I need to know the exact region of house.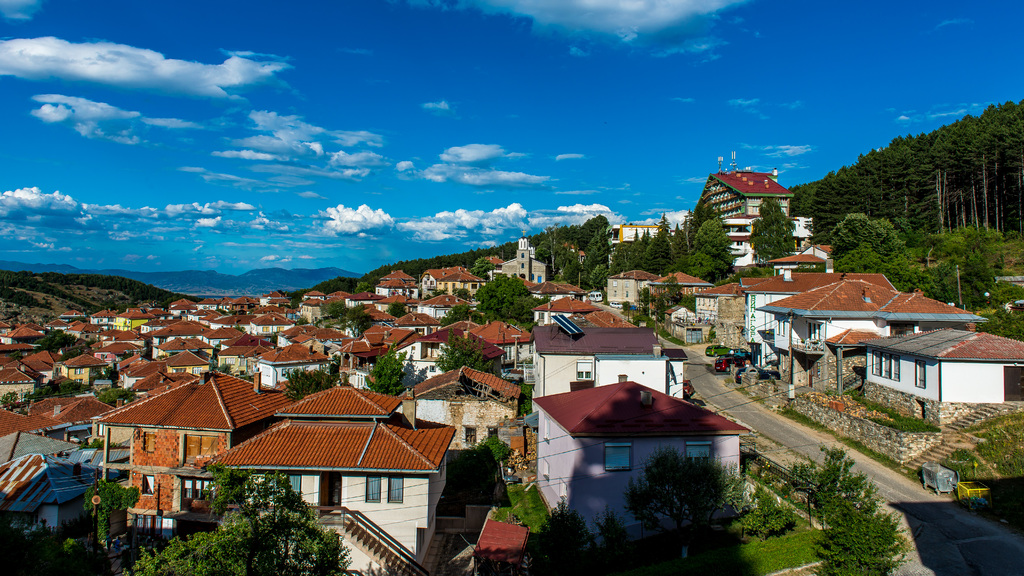
Region: (356, 321, 417, 348).
